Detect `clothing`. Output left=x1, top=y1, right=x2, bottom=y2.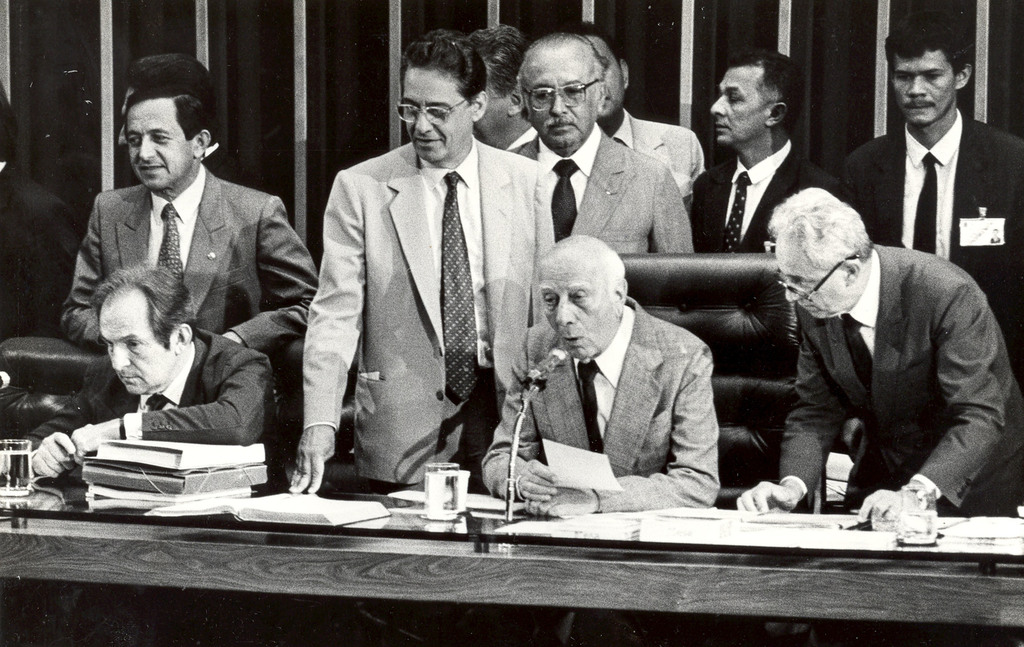
left=783, top=249, right=1023, bottom=535.
